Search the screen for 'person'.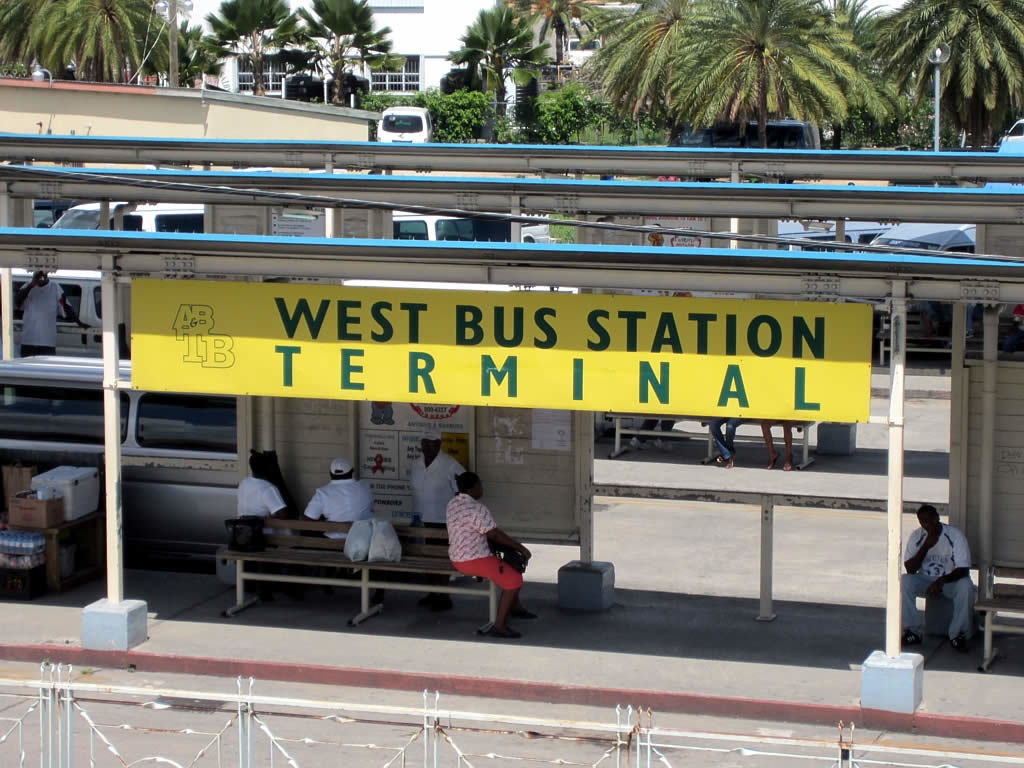
Found at (301,459,374,537).
